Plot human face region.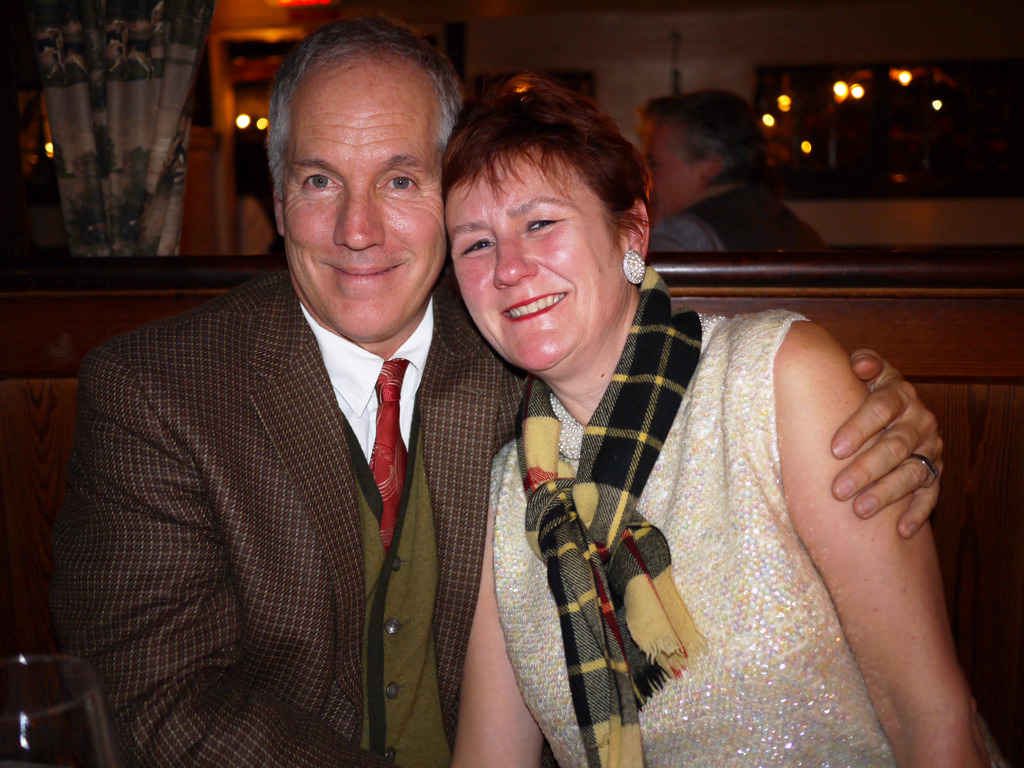
Plotted at [x1=637, y1=120, x2=655, y2=168].
